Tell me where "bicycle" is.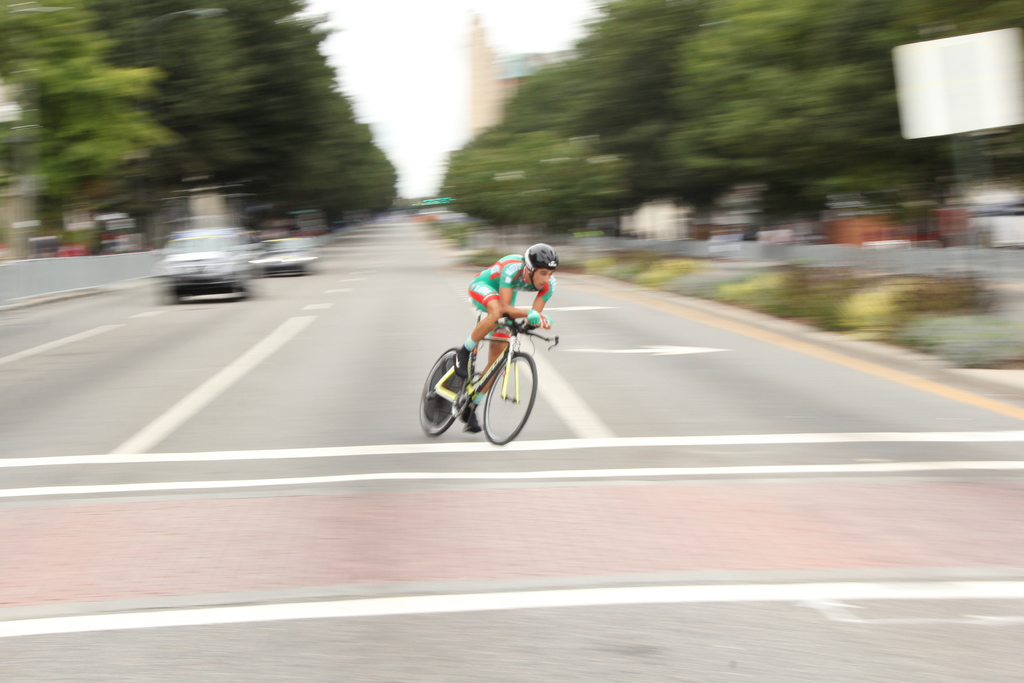
"bicycle" is at 423, 324, 553, 445.
